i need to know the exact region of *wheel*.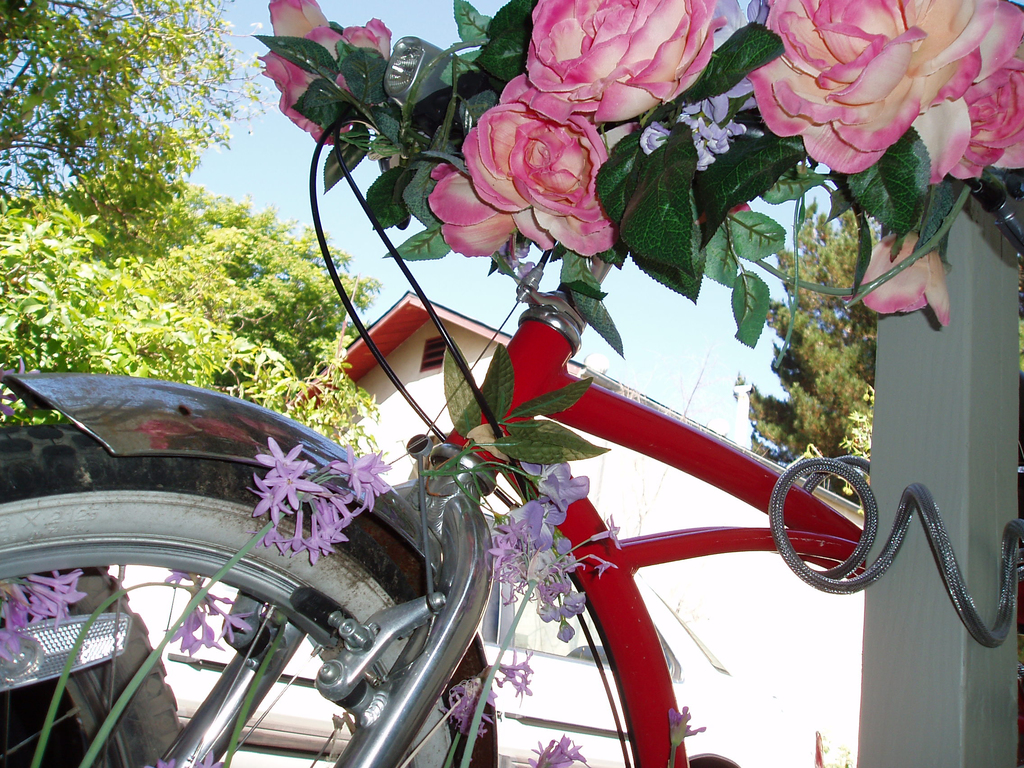
Region: Rect(50, 422, 488, 760).
